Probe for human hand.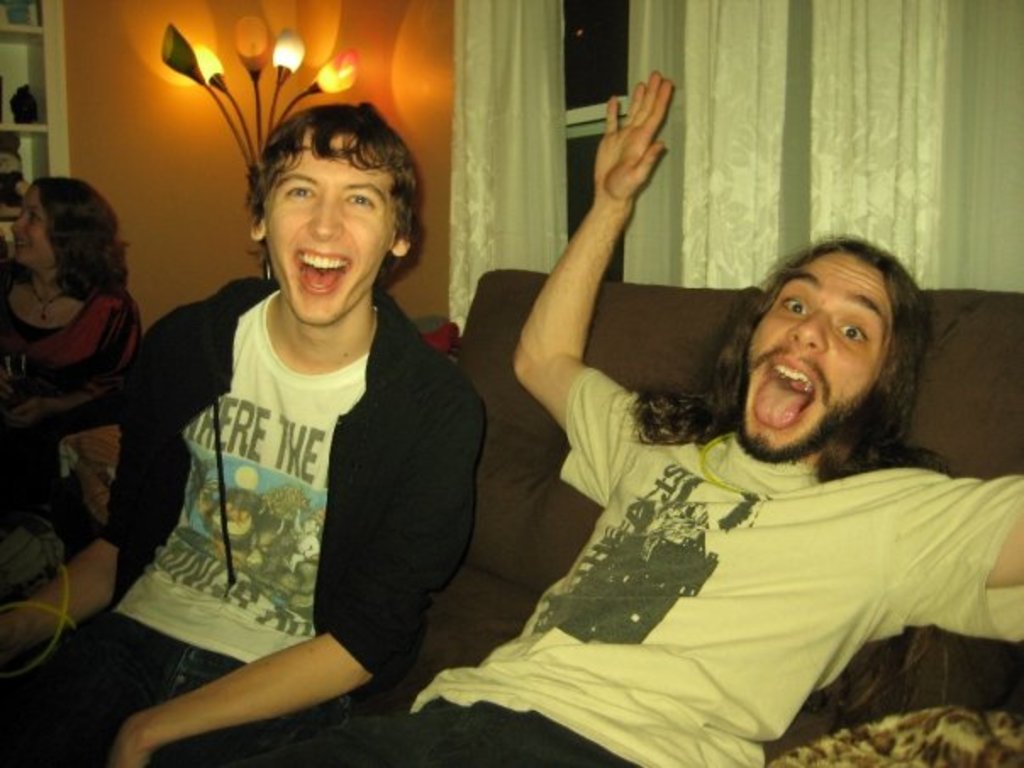
Probe result: {"left": 0, "top": 368, "right": 14, "bottom": 402}.
